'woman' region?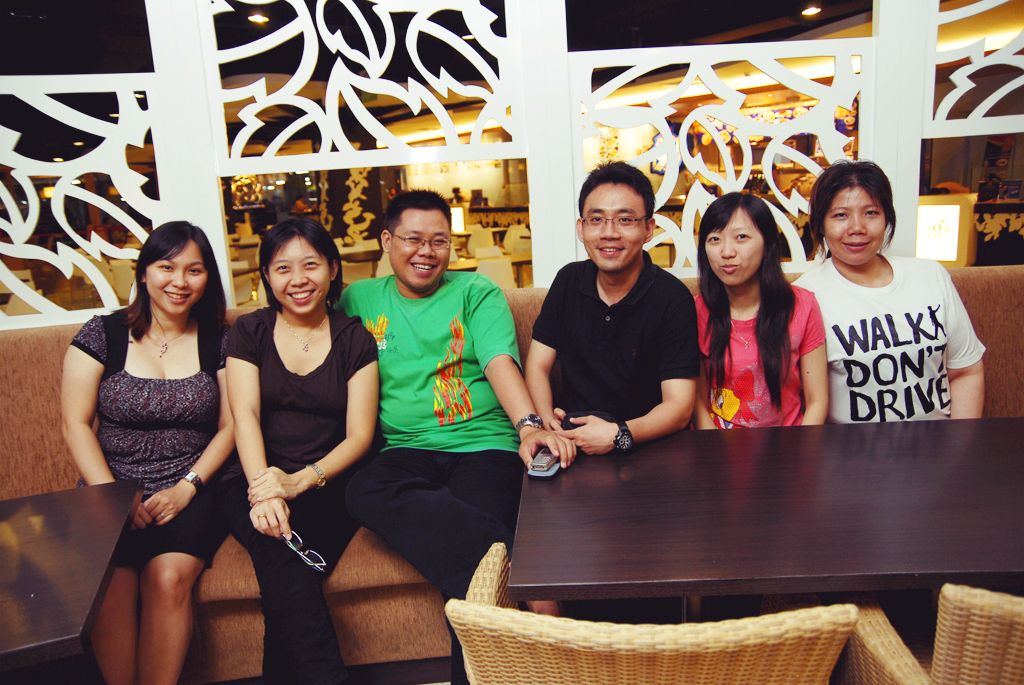
bbox(224, 219, 384, 684)
